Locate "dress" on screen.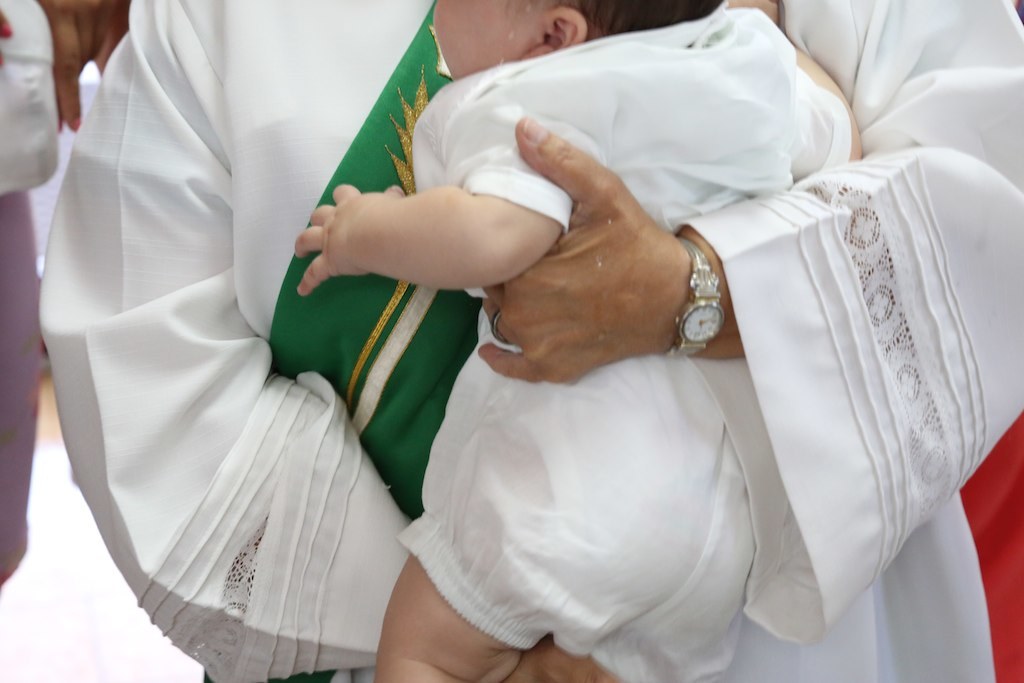
On screen at [left=37, top=0, right=1023, bottom=678].
